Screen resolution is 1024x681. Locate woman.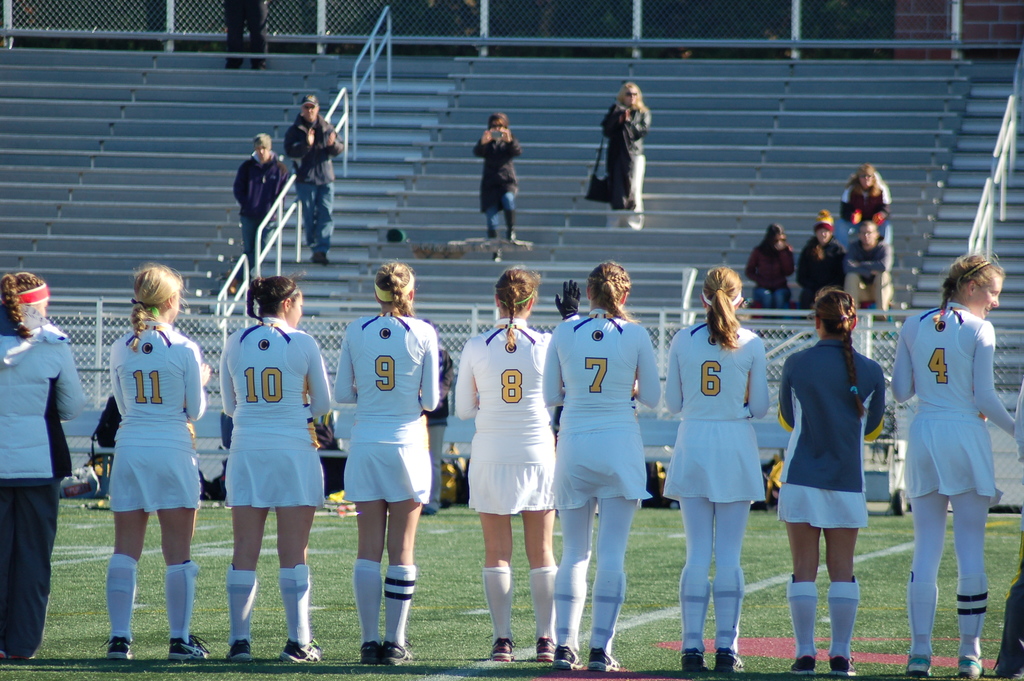
[x1=454, y1=267, x2=553, y2=664].
